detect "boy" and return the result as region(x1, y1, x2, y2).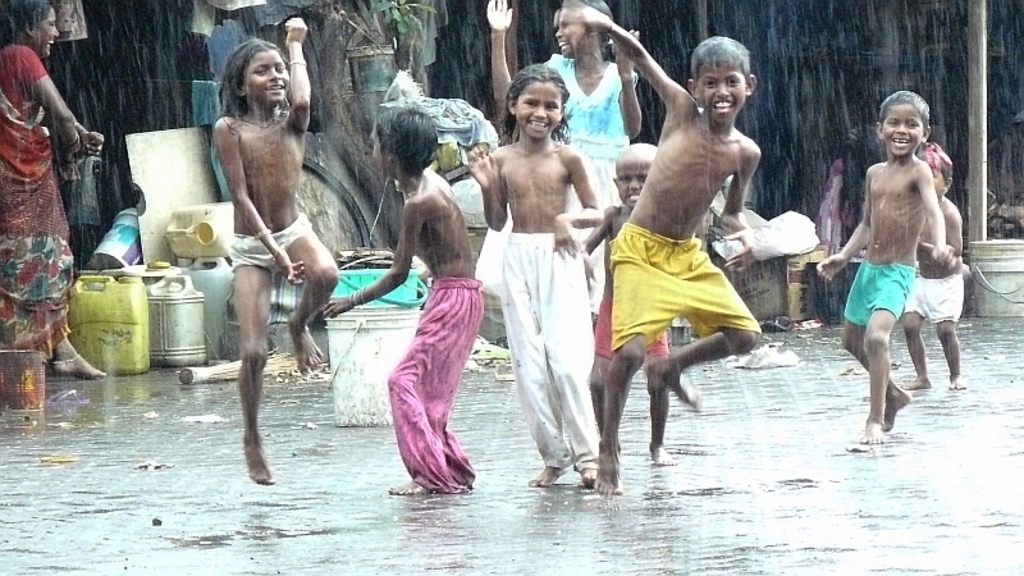
region(817, 87, 972, 434).
